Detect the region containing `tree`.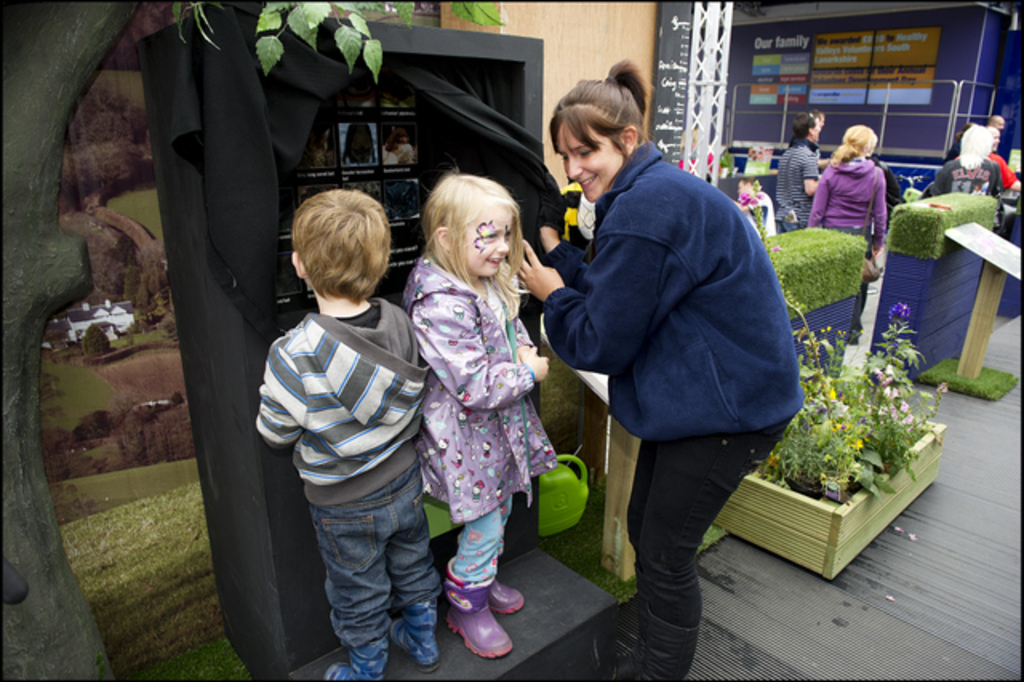
0,0,520,680.
